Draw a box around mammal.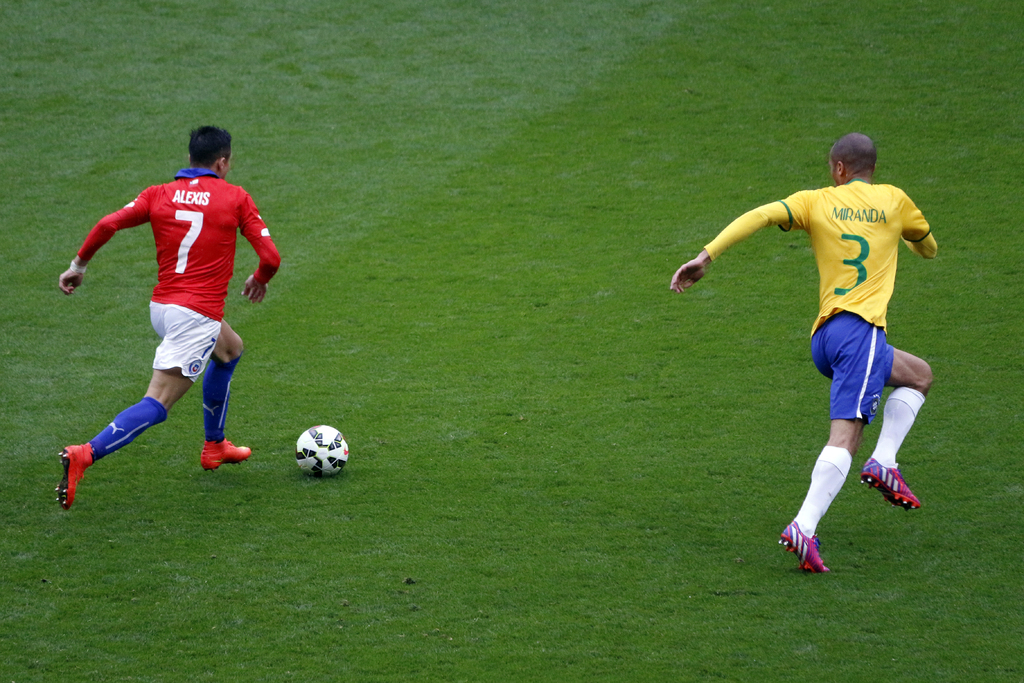
[left=675, top=138, right=942, bottom=542].
